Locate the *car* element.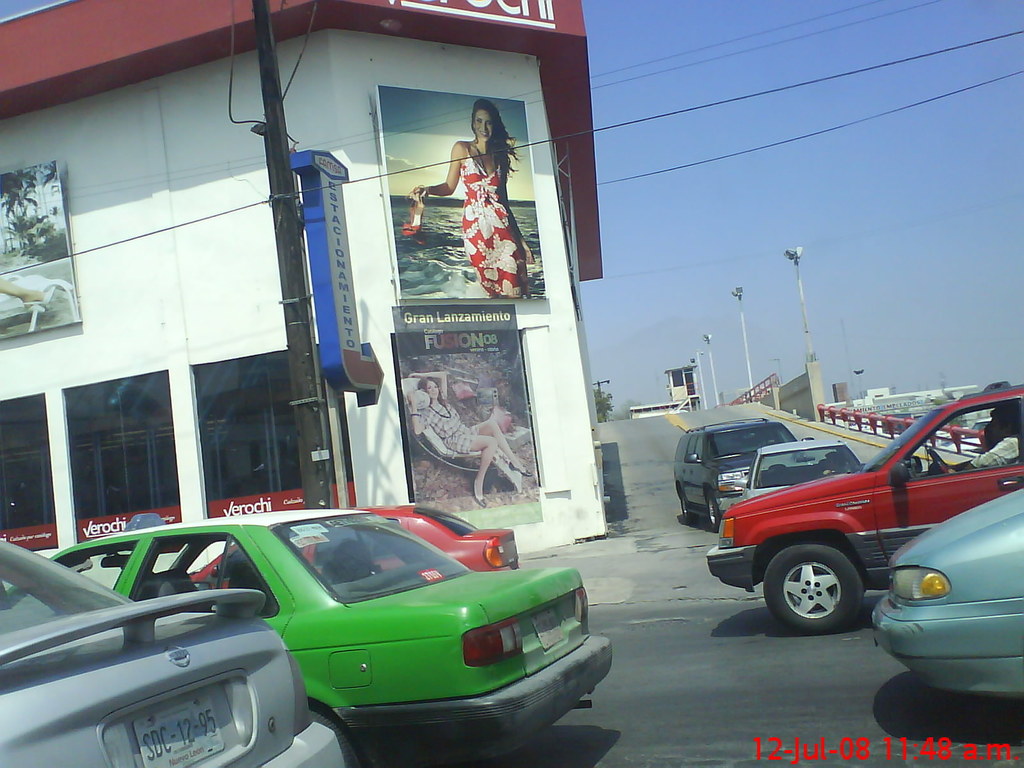
Element bbox: (191, 506, 519, 576).
